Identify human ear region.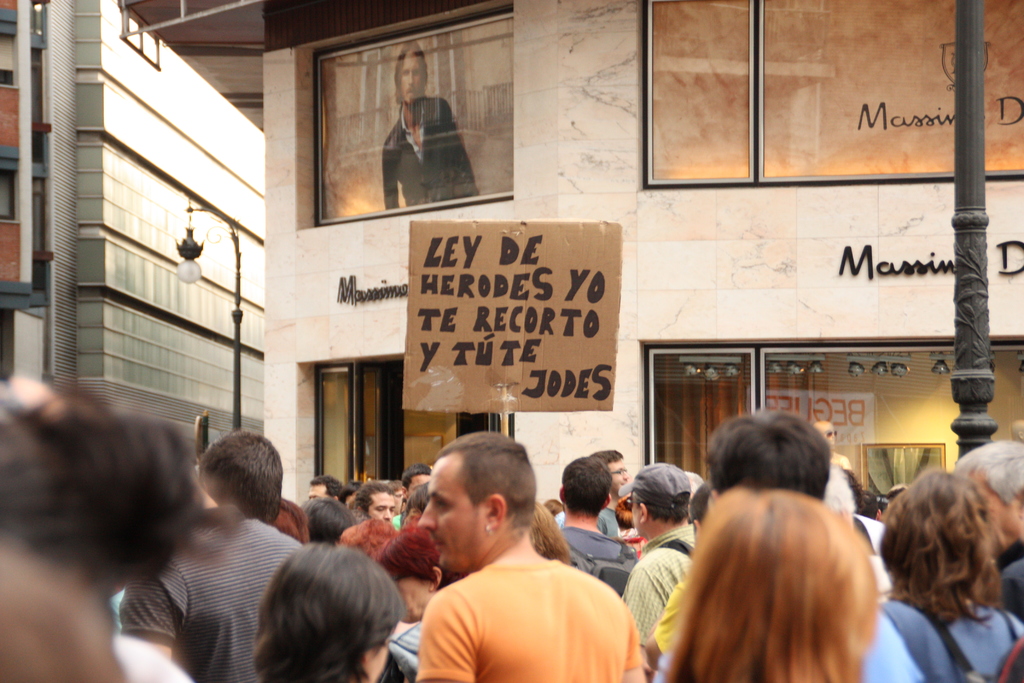
Region: (604,491,611,512).
